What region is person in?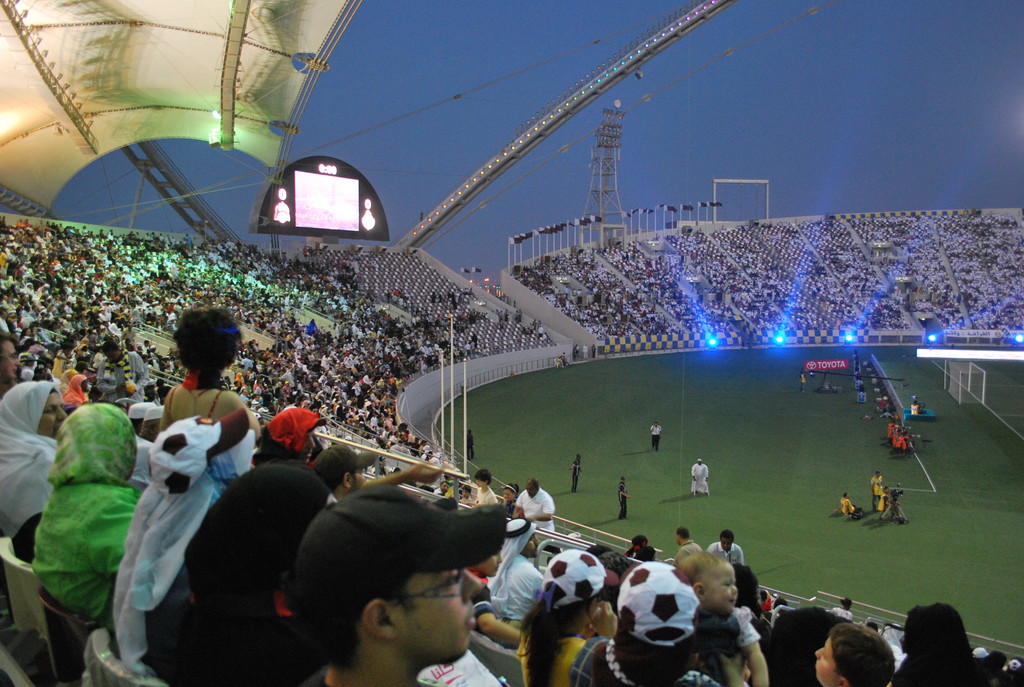
<bbox>0, 328, 20, 402</bbox>.
